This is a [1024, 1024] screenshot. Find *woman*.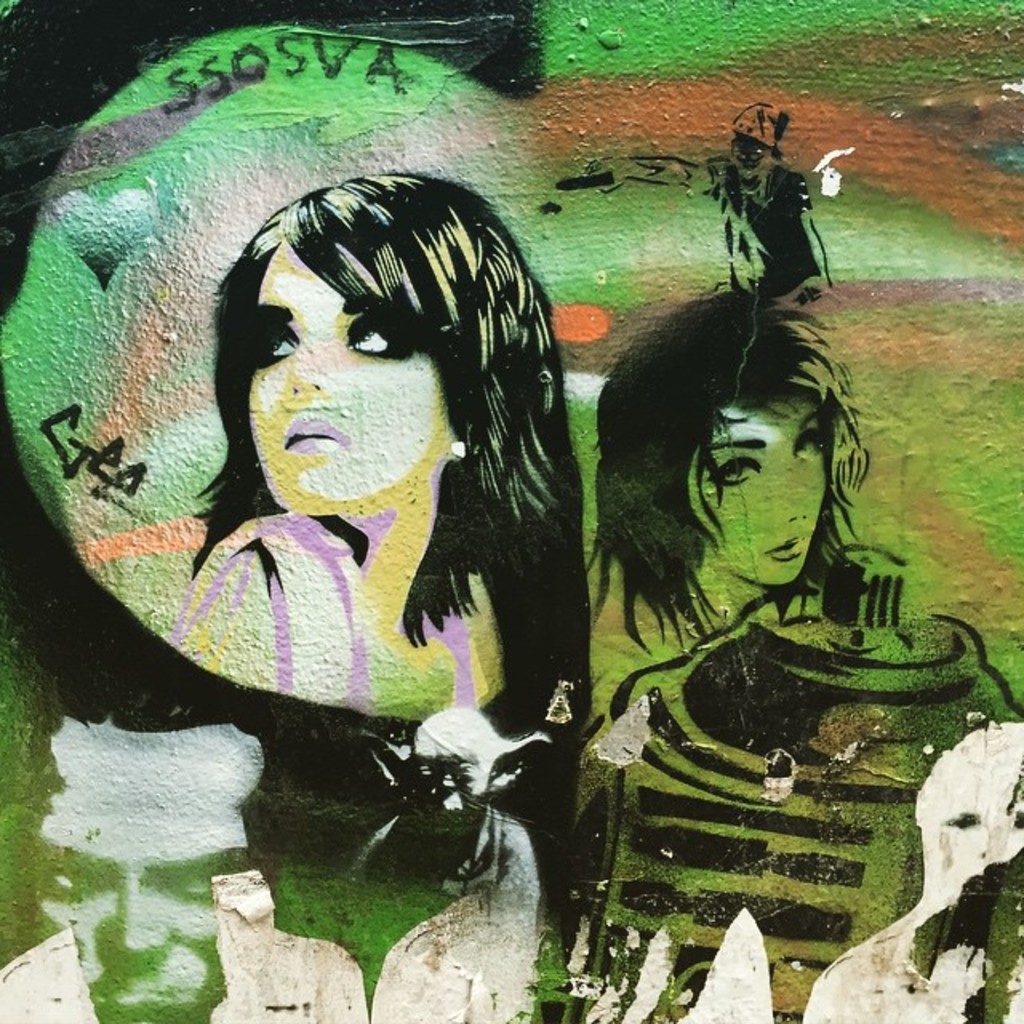
Bounding box: l=106, t=152, r=602, b=800.
